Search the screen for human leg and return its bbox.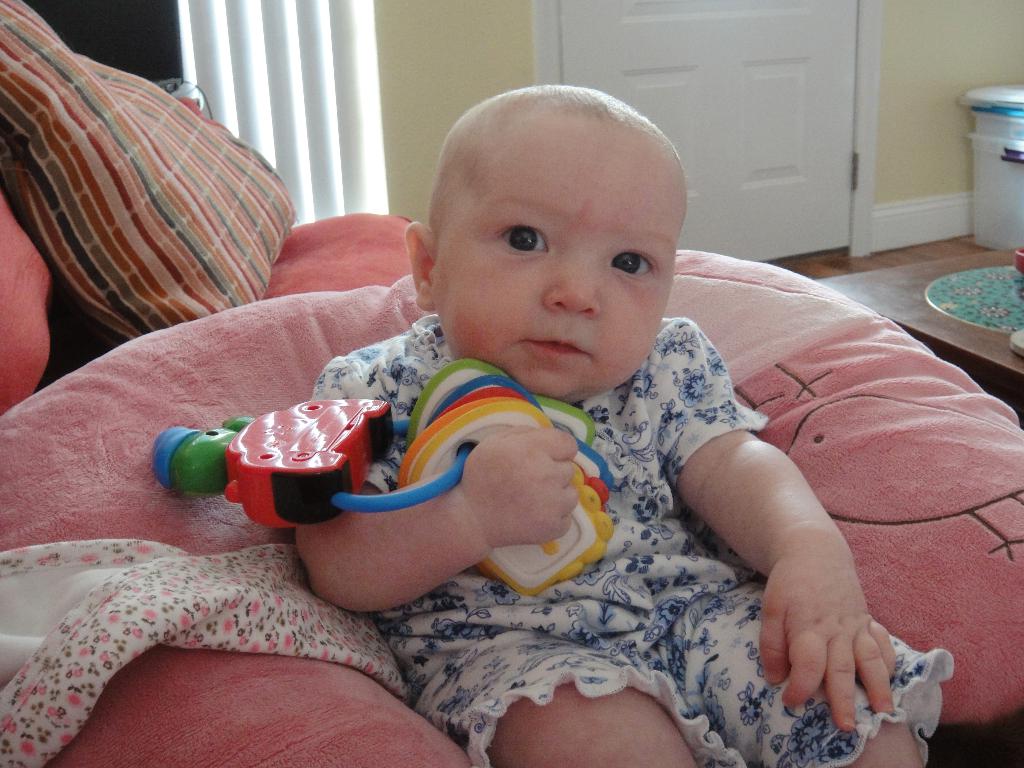
Found: [x1=374, y1=564, x2=700, y2=767].
